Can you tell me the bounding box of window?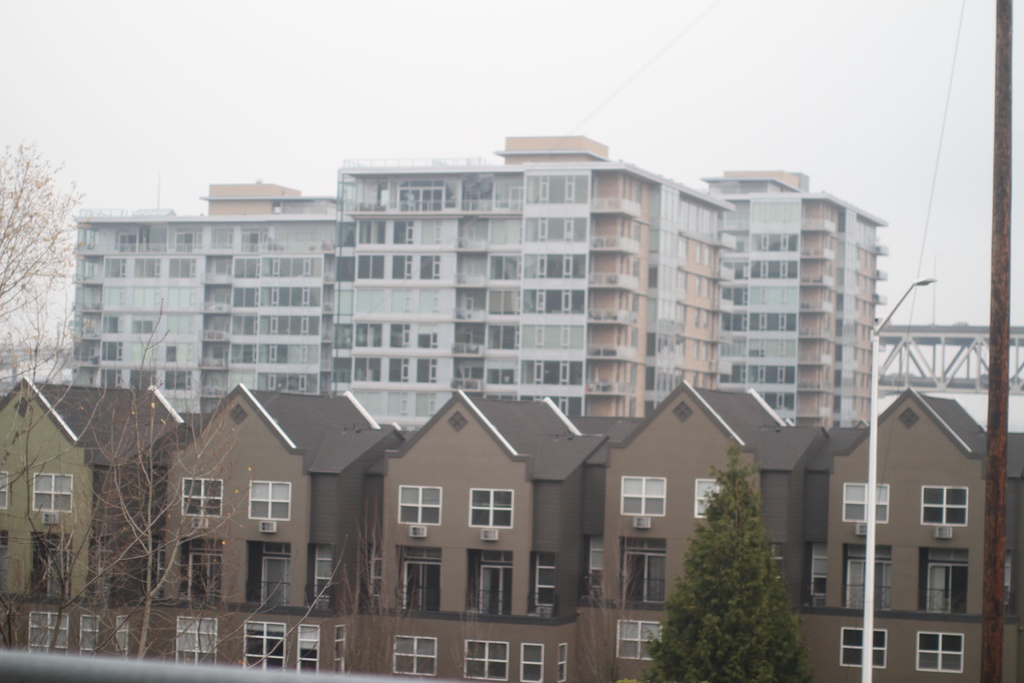
333, 323, 354, 349.
